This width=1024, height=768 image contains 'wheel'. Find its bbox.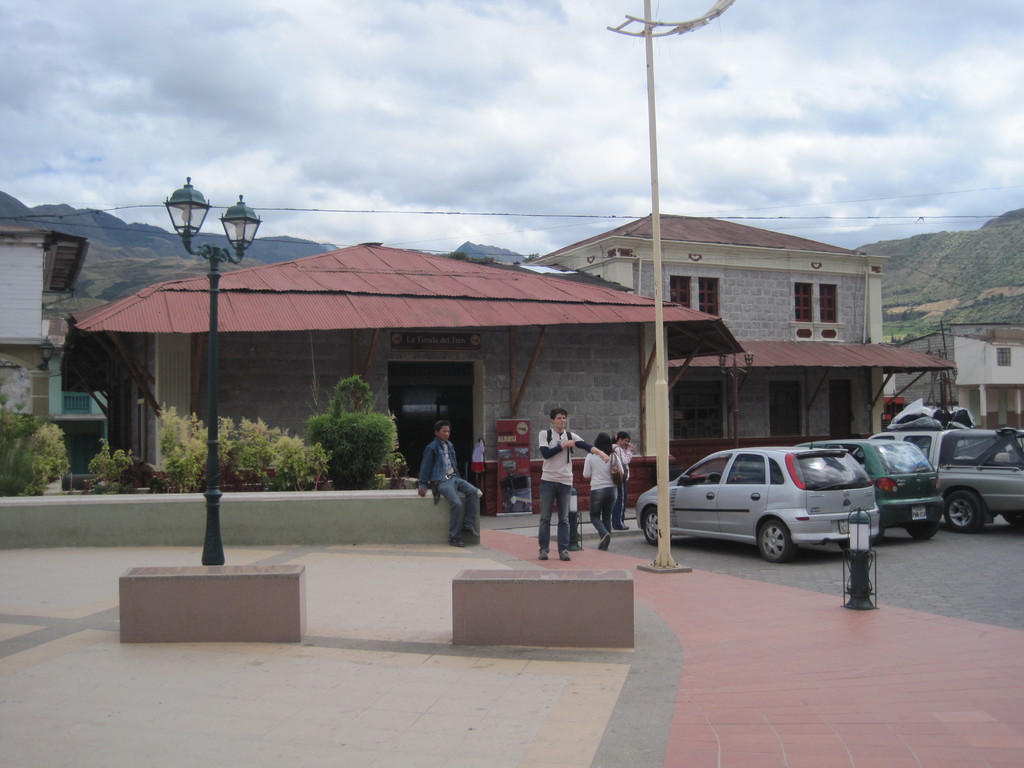
<bbox>757, 514, 796, 564</bbox>.
